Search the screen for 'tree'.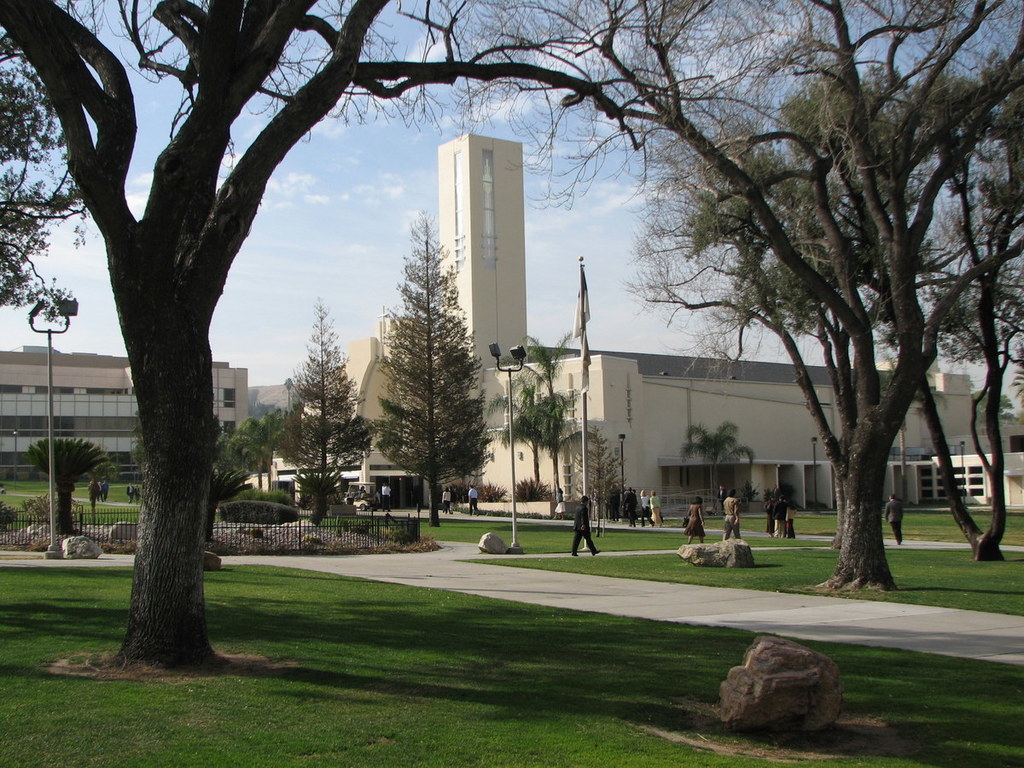
Found at 0,0,711,672.
